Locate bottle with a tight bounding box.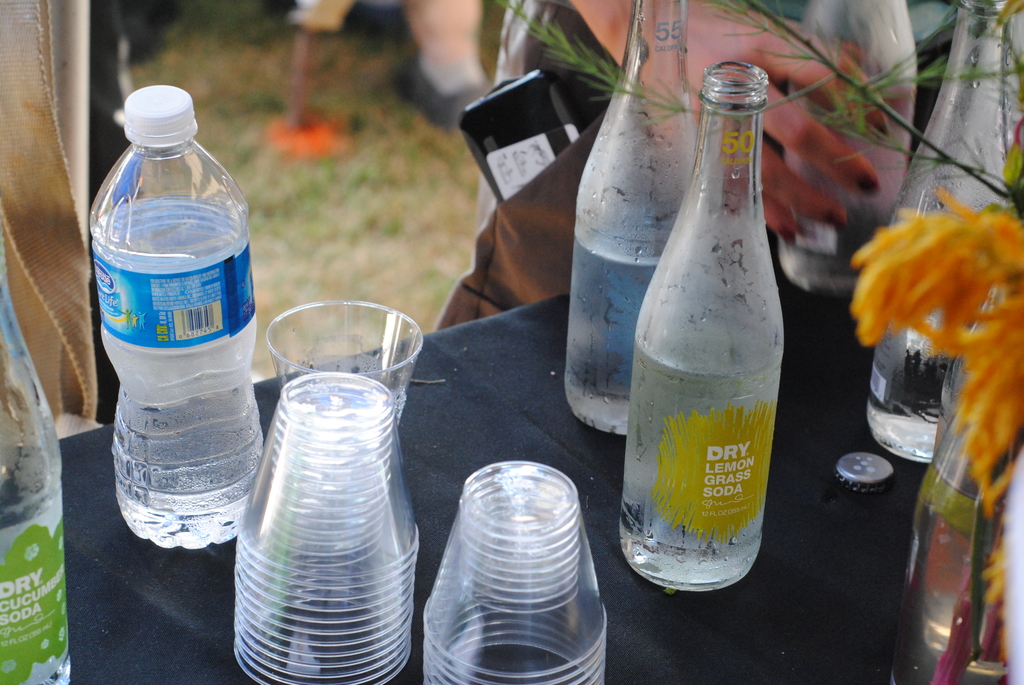
select_region(90, 84, 267, 546).
